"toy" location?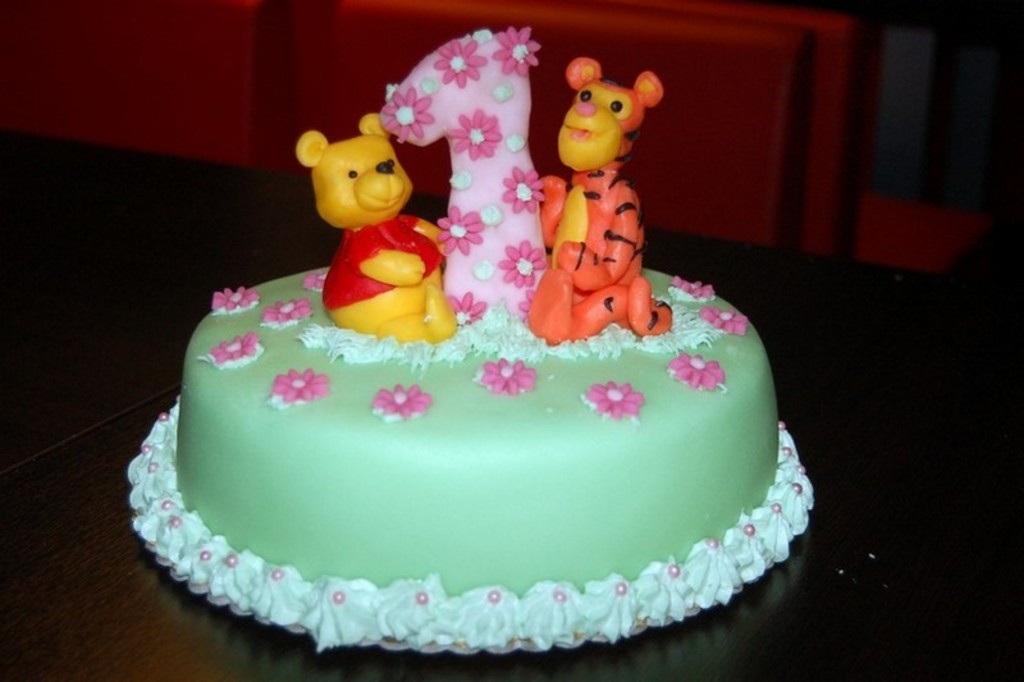
box(379, 24, 536, 320)
